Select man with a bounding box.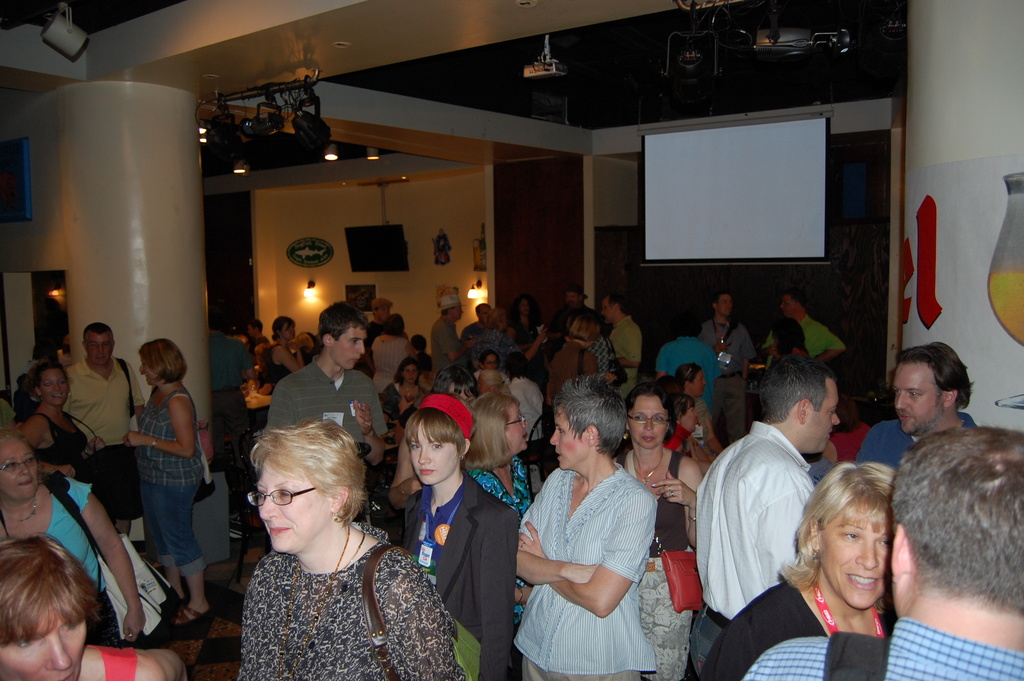
[x1=856, y1=340, x2=975, y2=469].
